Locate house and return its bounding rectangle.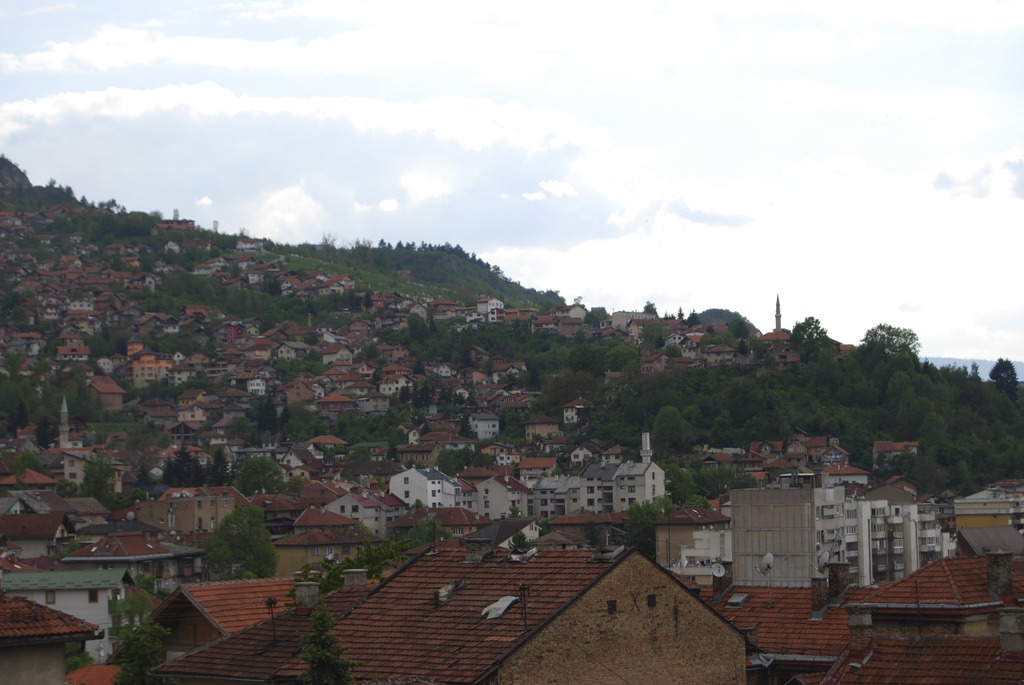
select_region(739, 484, 843, 588).
